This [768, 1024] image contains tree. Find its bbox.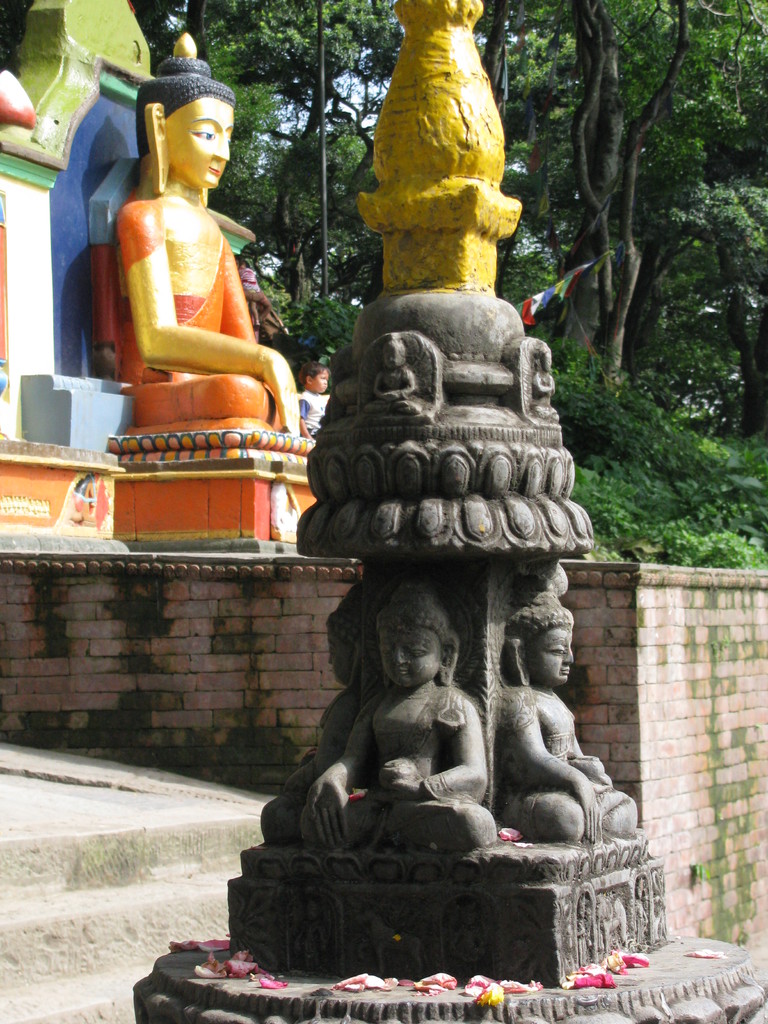
detection(535, 0, 747, 515).
